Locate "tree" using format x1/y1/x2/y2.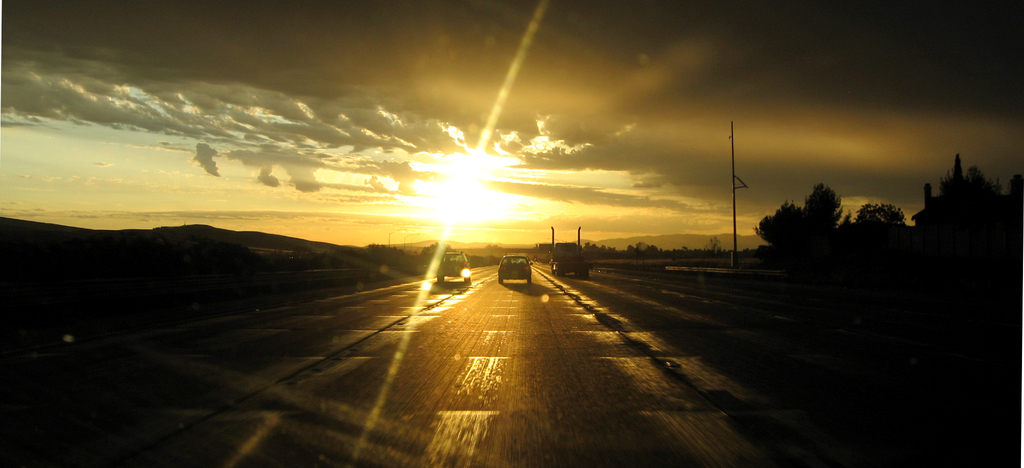
778/172/863/257.
